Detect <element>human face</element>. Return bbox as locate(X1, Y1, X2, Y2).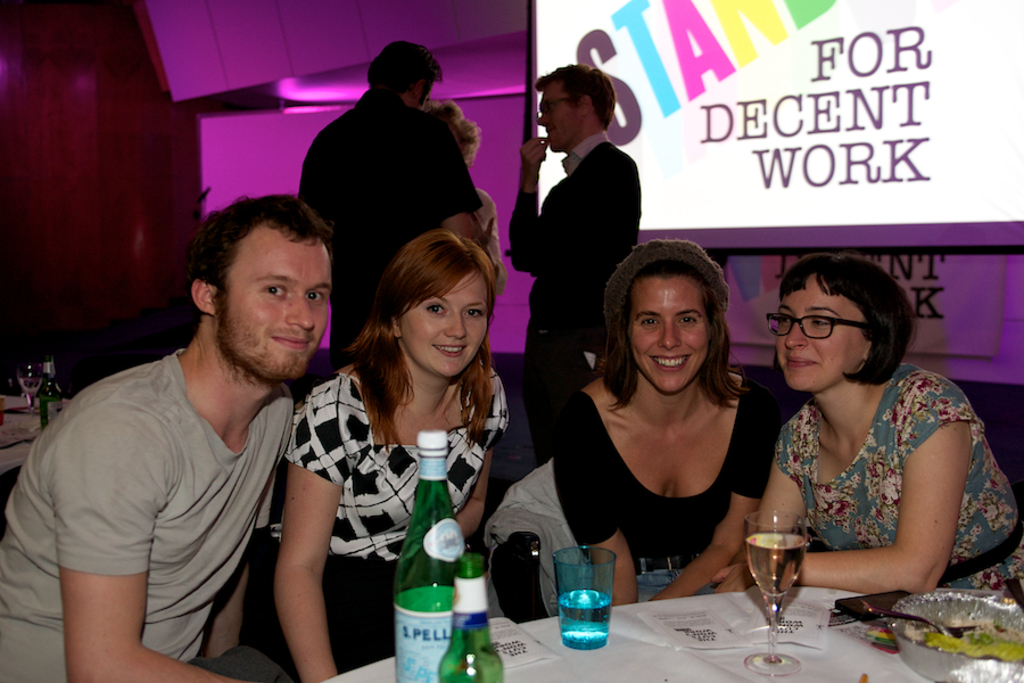
locate(631, 278, 710, 393).
